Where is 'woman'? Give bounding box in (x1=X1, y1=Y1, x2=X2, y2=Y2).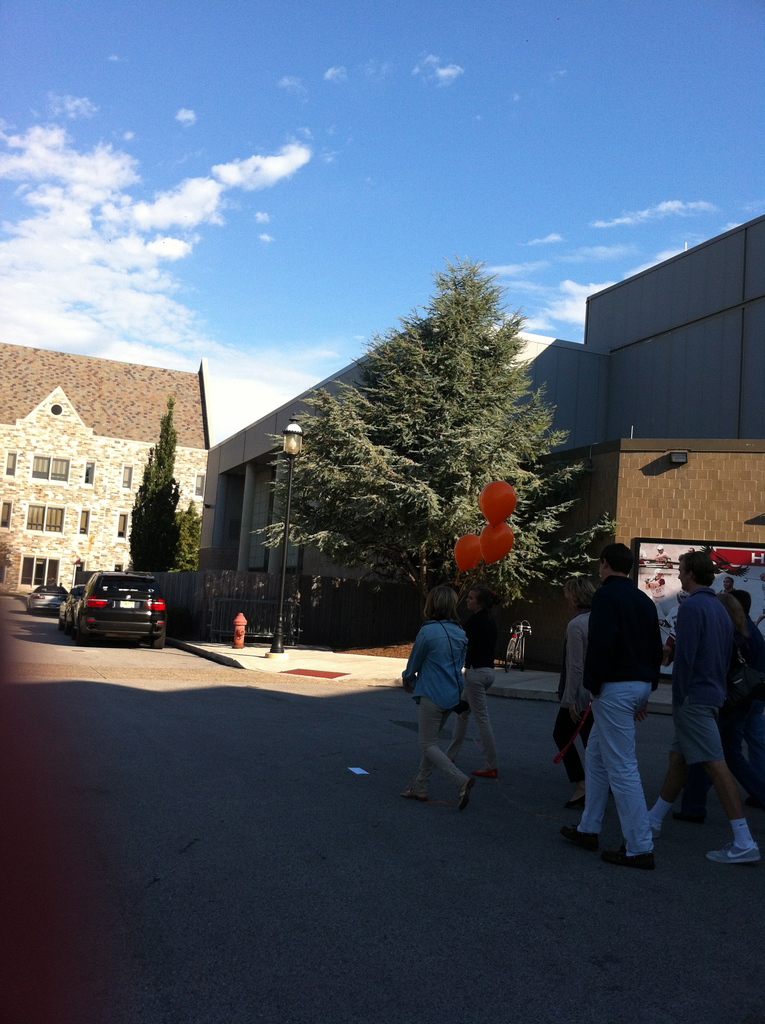
(x1=553, y1=581, x2=593, y2=805).
